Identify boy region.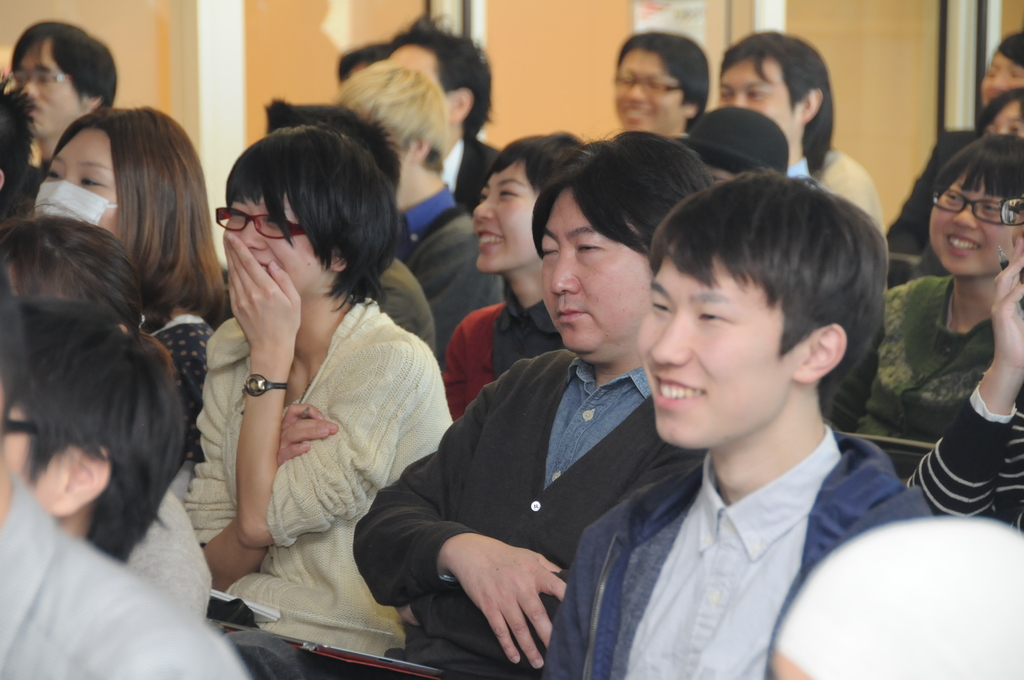
Region: (left=0, top=264, right=248, bottom=679).
